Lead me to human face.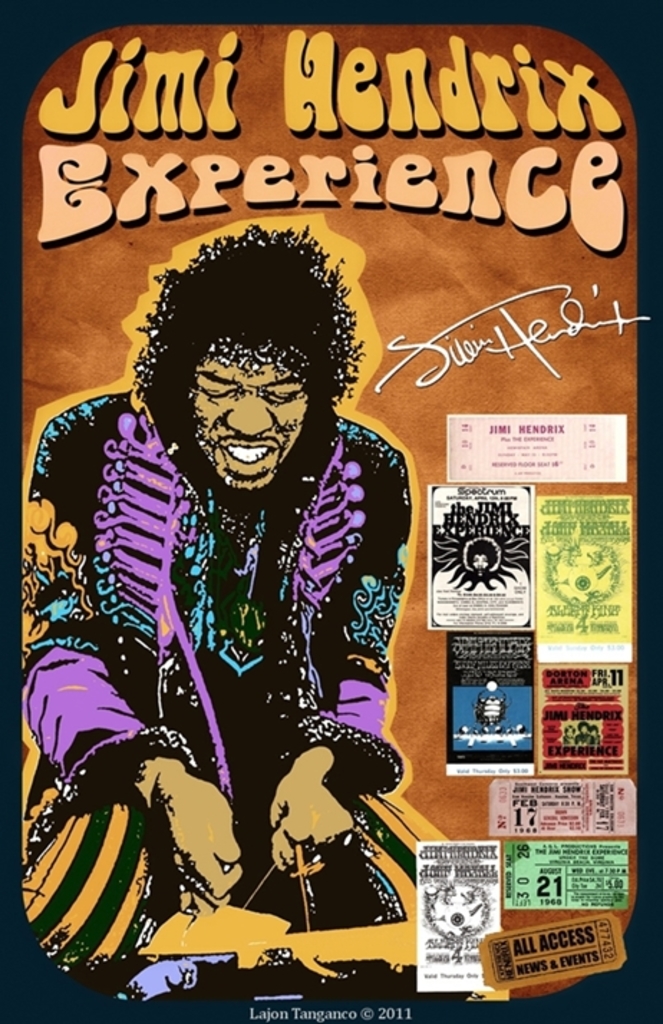
Lead to [194, 343, 311, 486].
